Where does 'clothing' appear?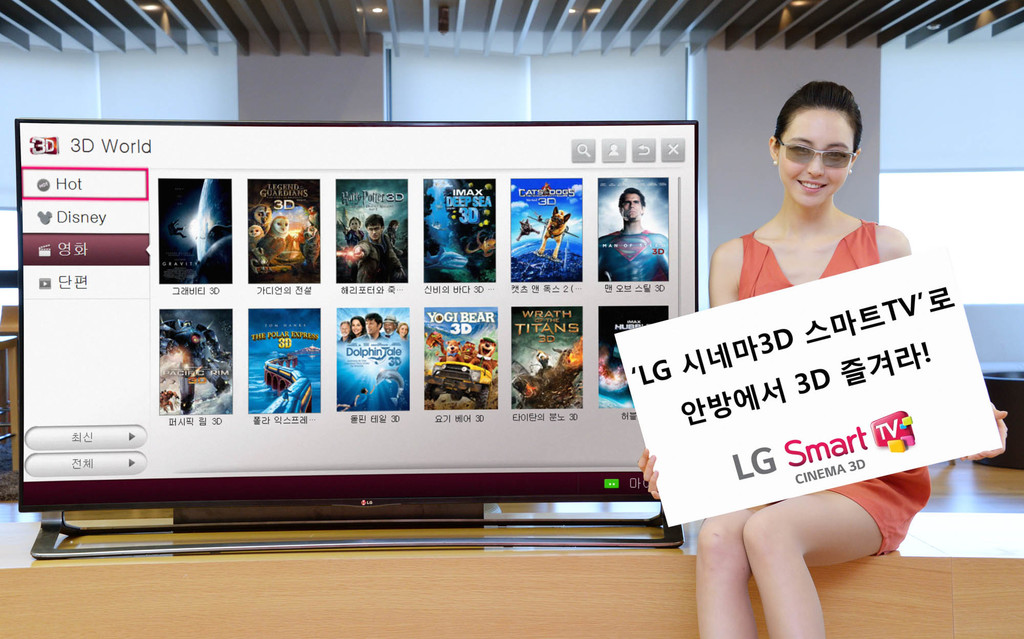
Appears at detection(352, 220, 415, 283).
